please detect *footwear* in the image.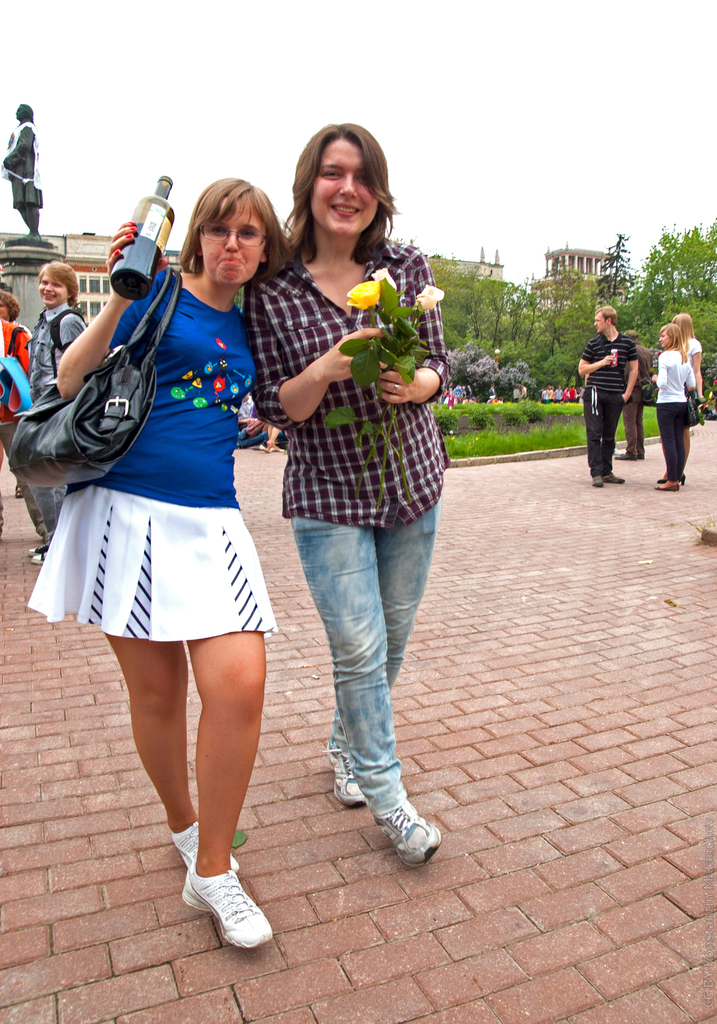
(left=616, top=453, right=640, bottom=463).
